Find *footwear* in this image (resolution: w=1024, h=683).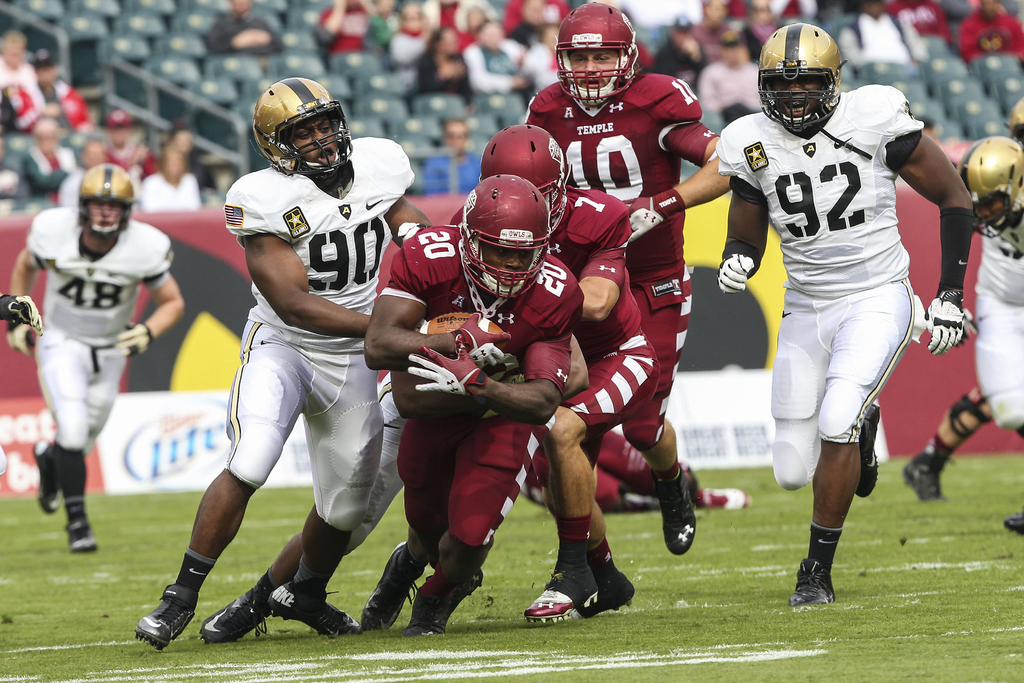
40 441 62 509.
